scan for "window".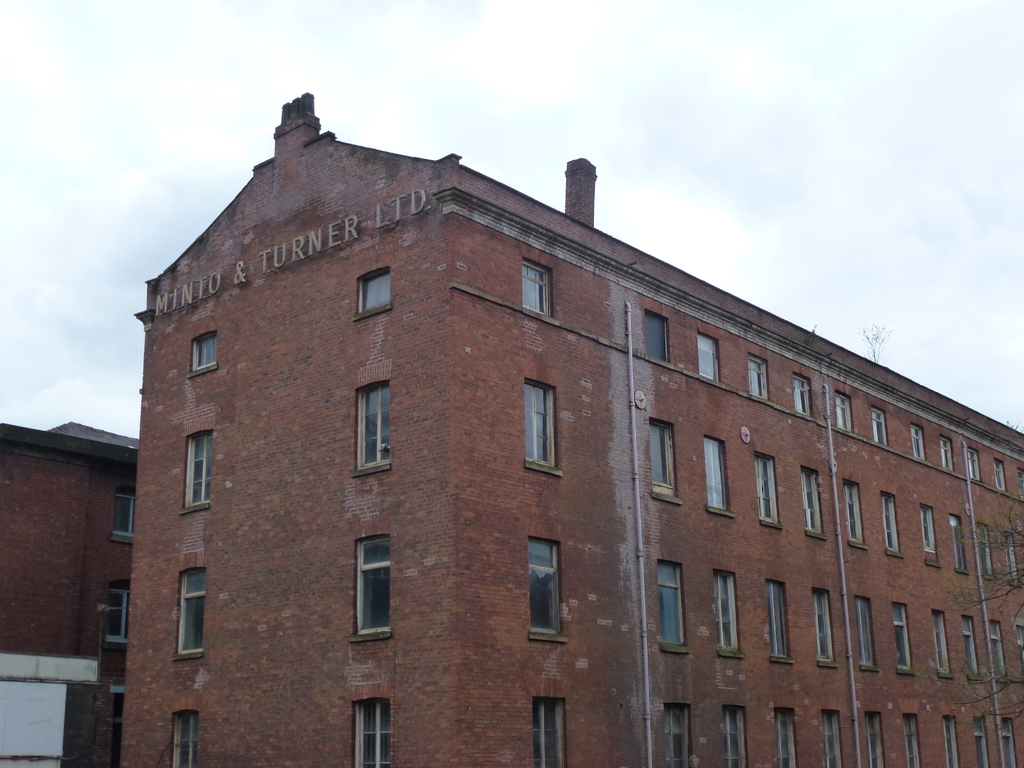
Scan result: locate(969, 451, 978, 481).
